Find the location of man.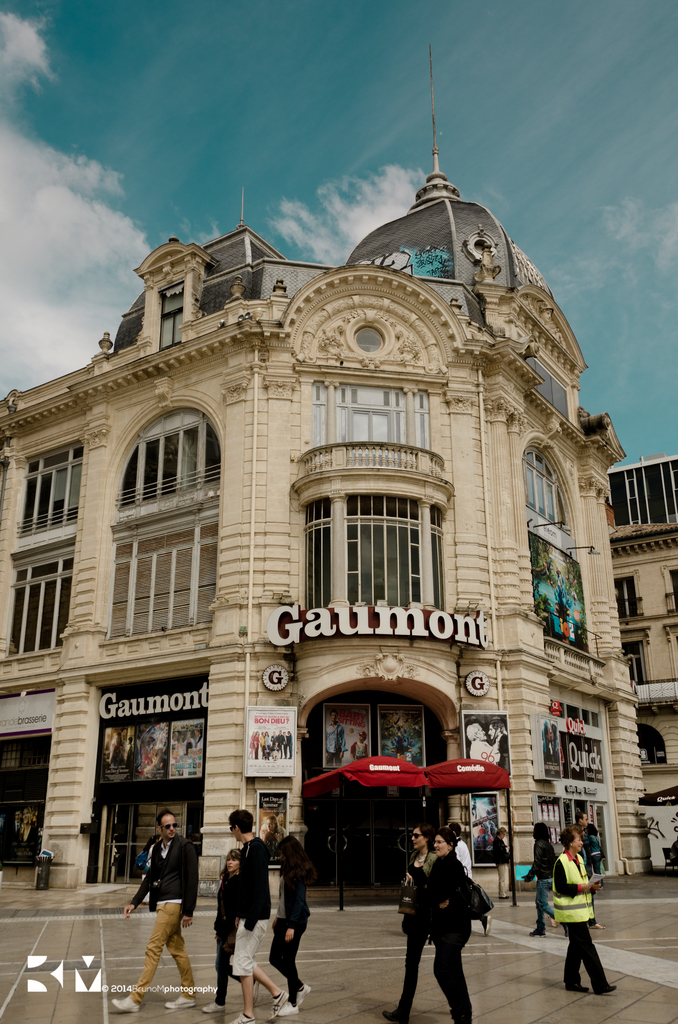
Location: (left=121, top=815, right=223, bottom=1023).
